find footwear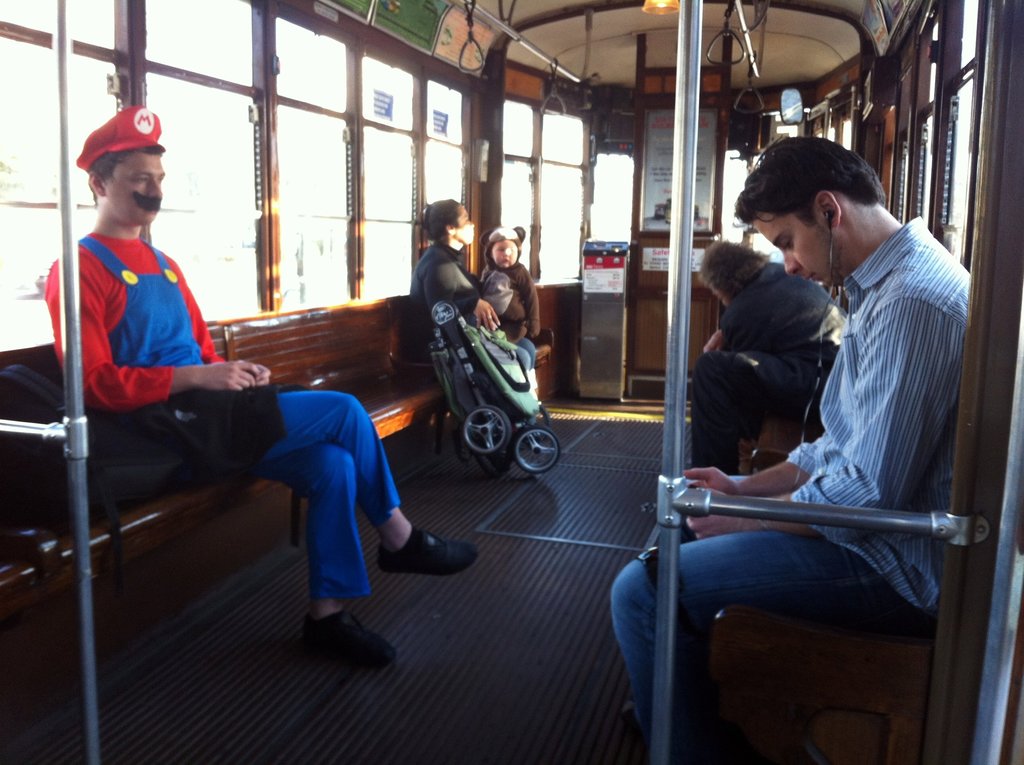
[376,521,480,576]
